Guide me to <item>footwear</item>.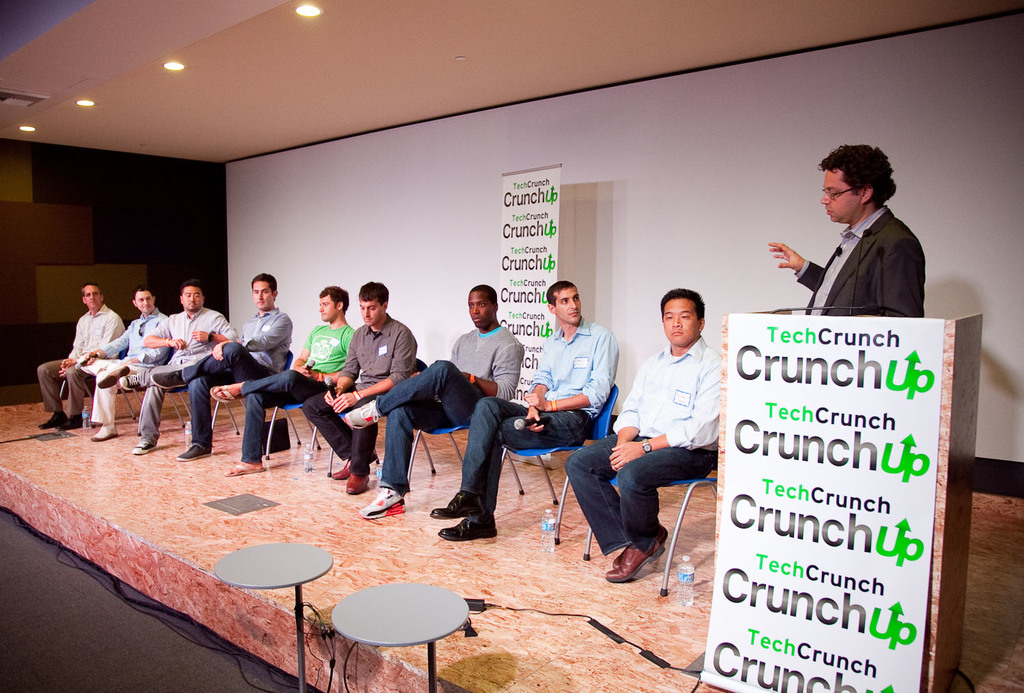
Guidance: (36,413,72,429).
